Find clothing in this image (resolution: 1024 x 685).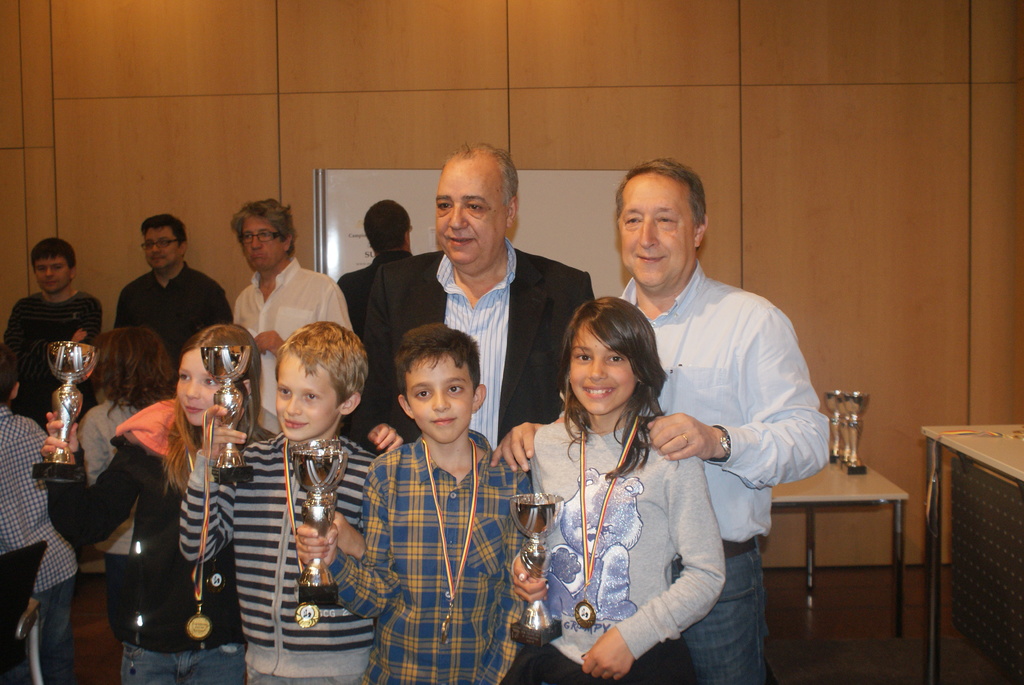
[x1=123, y1=268, x2=229, y2=359].
